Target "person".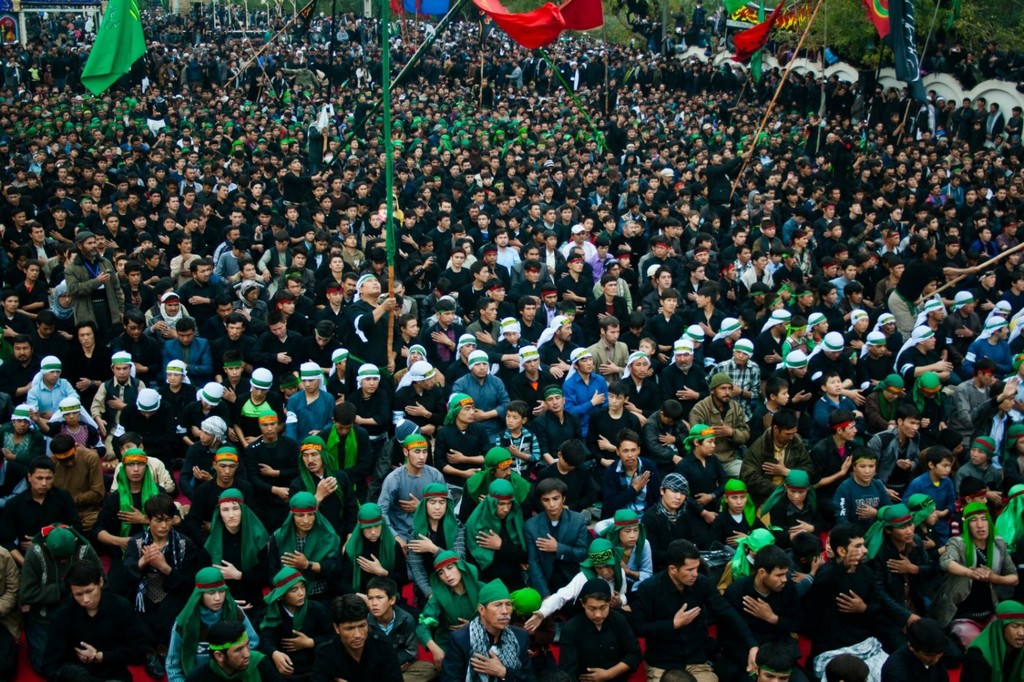
Target region: bbox(417, 550, 492, 658).
